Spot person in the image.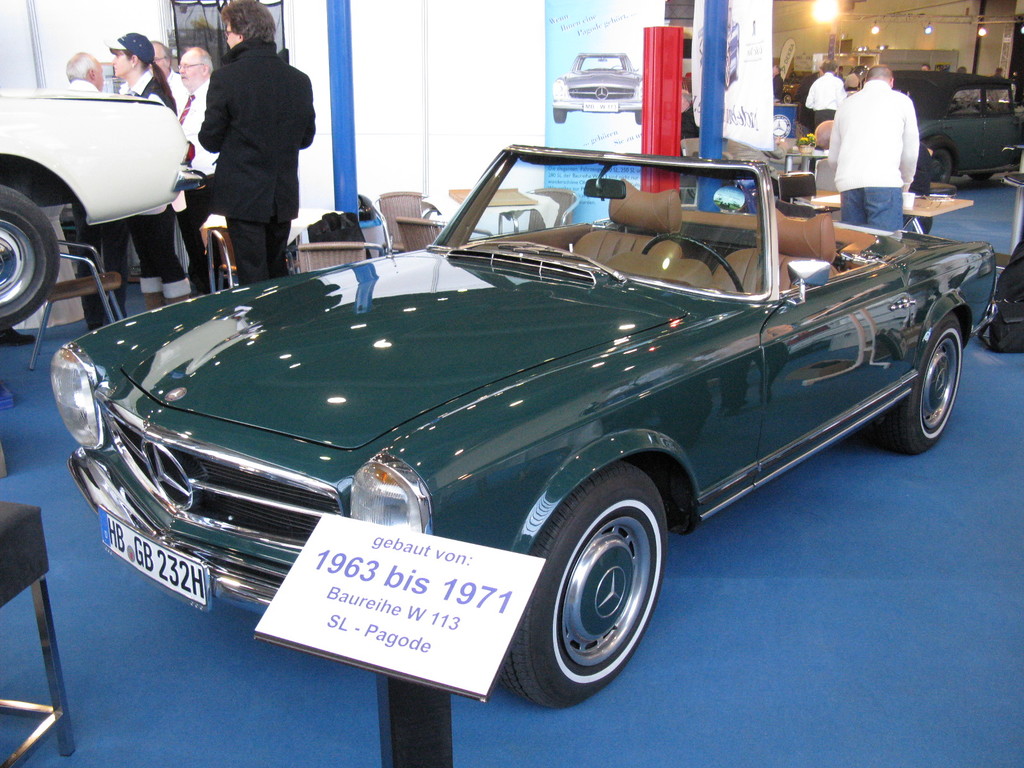
person found at crop(150, 40, 190, 114).
